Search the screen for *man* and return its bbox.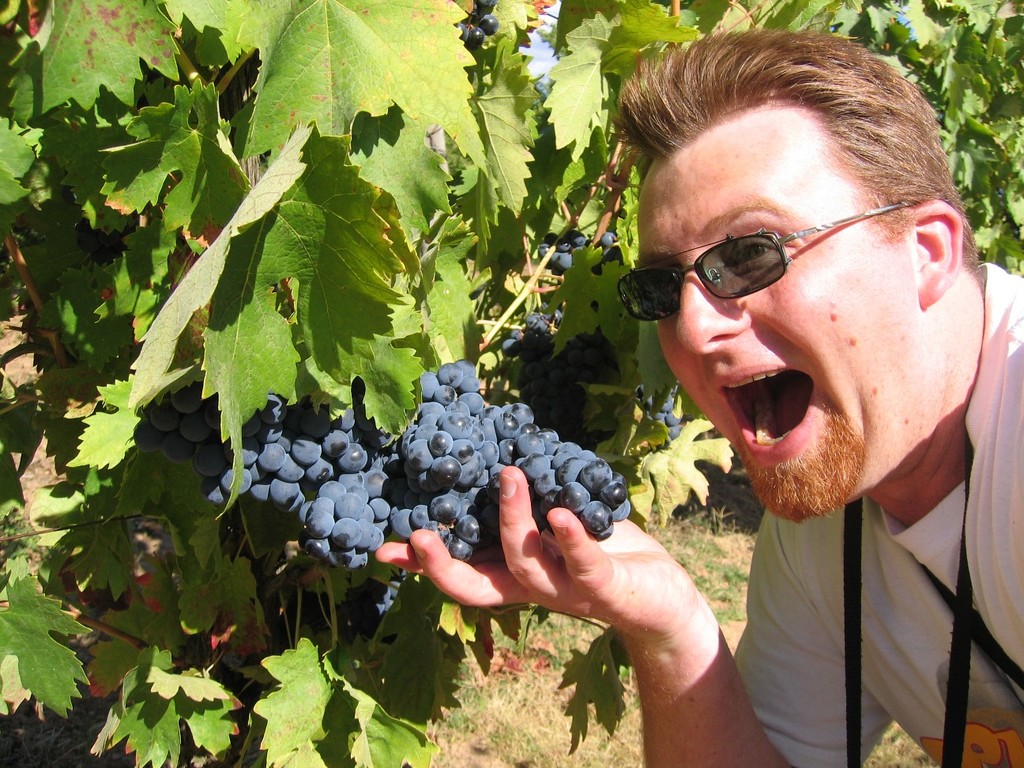
Found: bbox=(515, 43, 1023, 765).
